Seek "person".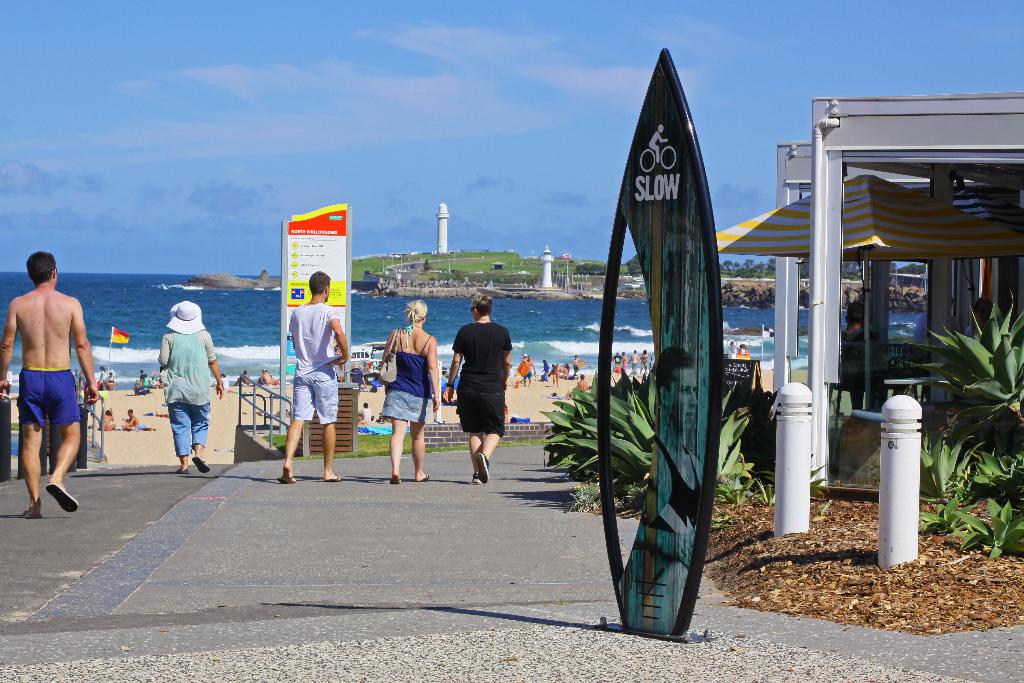
x1=454 y1=287 x2=518 y2=497.
